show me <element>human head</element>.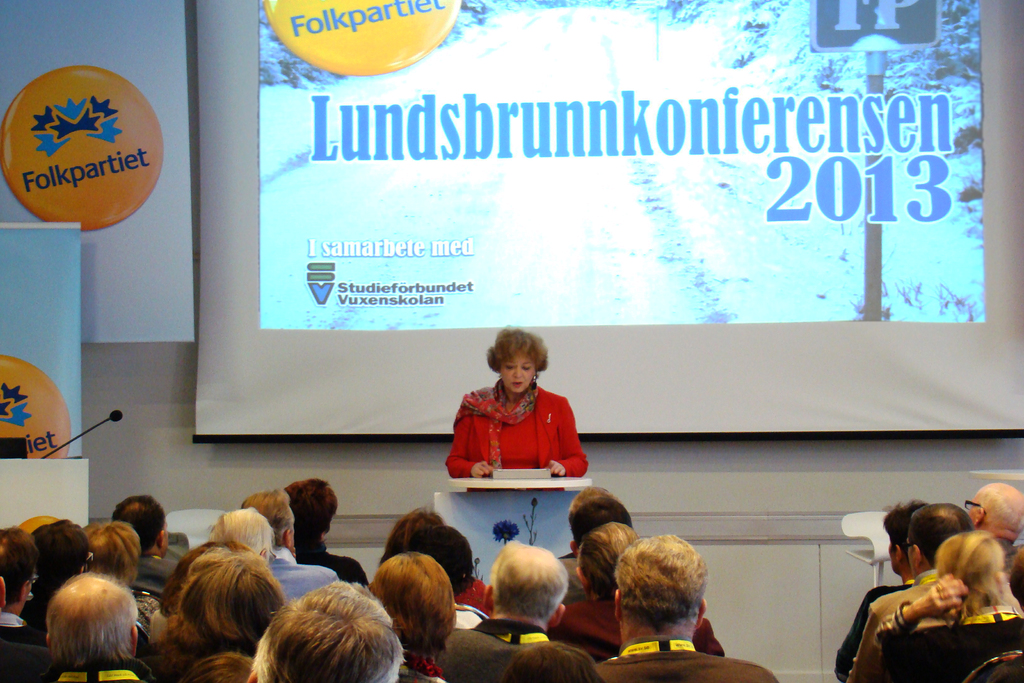
<element>human head</element> is here: Rect(240, 493, 300, 548).
